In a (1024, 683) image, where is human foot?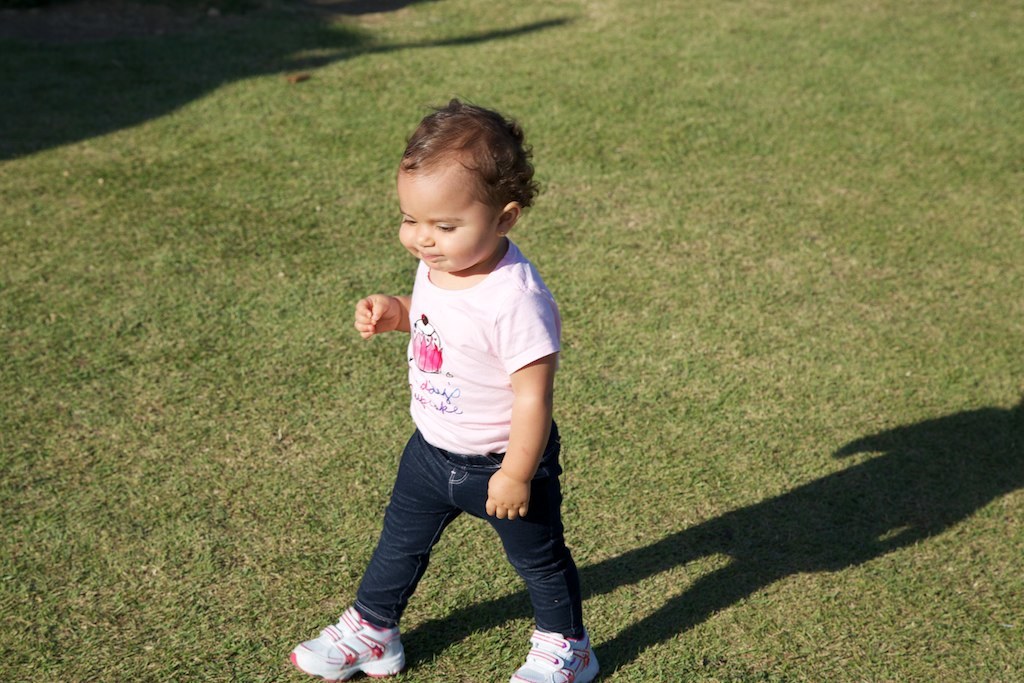
<bbox>507, 628, 606, 682</bbox>.
